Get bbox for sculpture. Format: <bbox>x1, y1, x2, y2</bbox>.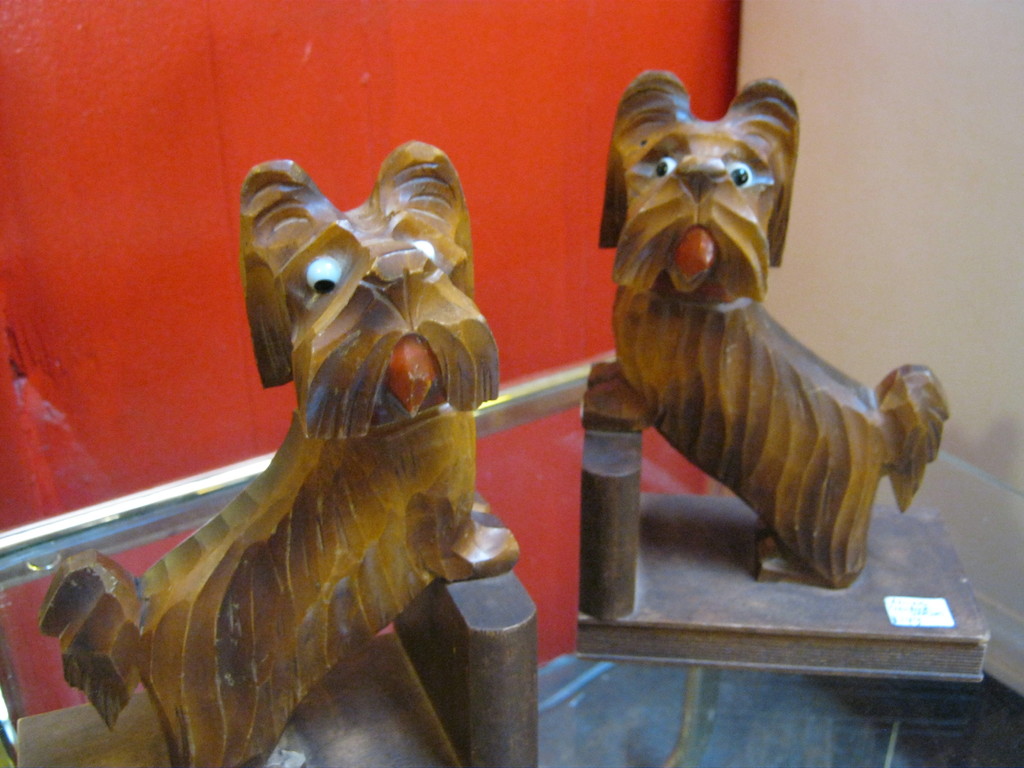
<bbox>33, 141, 531, 767</bbox>.
